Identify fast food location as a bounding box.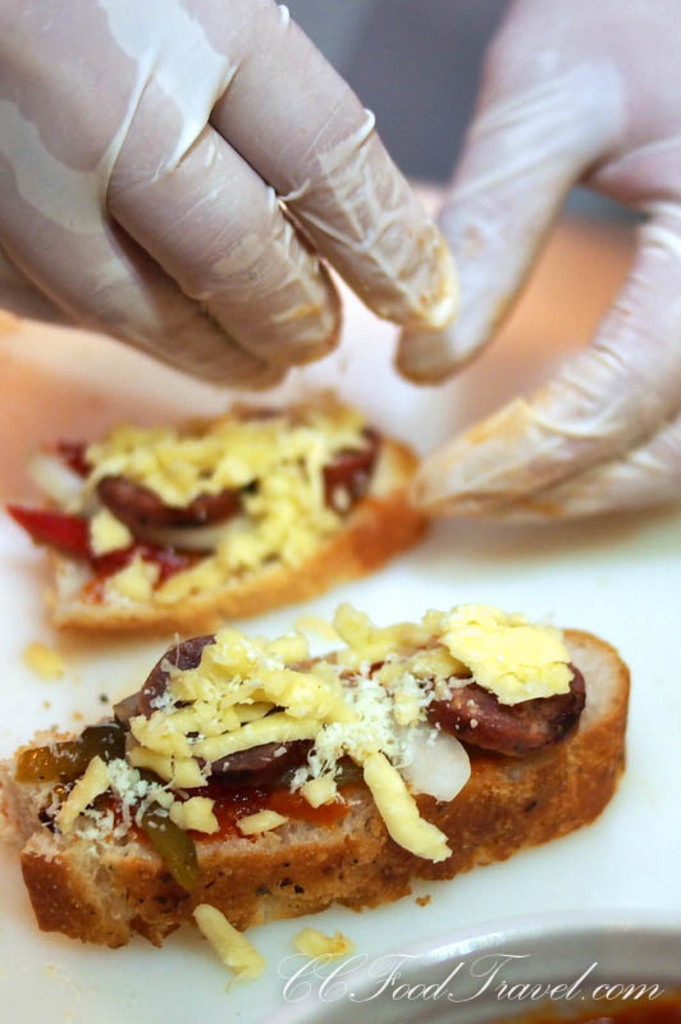
{"left": 0, "top": 590, "right": 629, "bottom": 932}.
